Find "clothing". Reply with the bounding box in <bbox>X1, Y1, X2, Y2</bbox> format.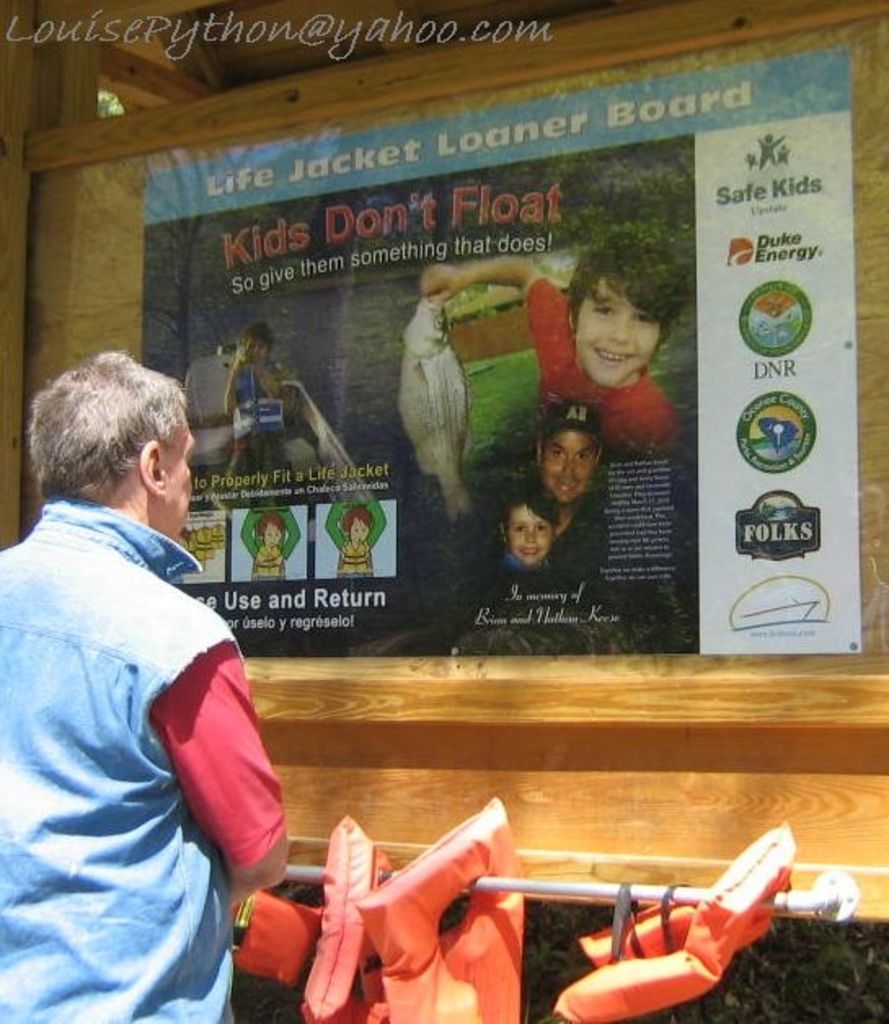
<bbox>535, 272, 695, 455</bbox>.
